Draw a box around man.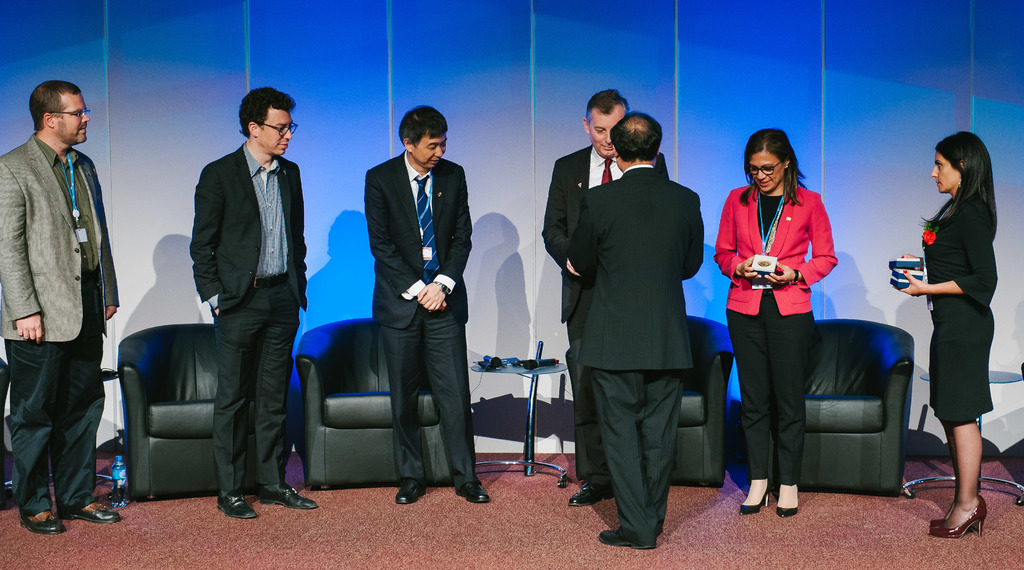
bbox=[570, 111, 699, 559].
